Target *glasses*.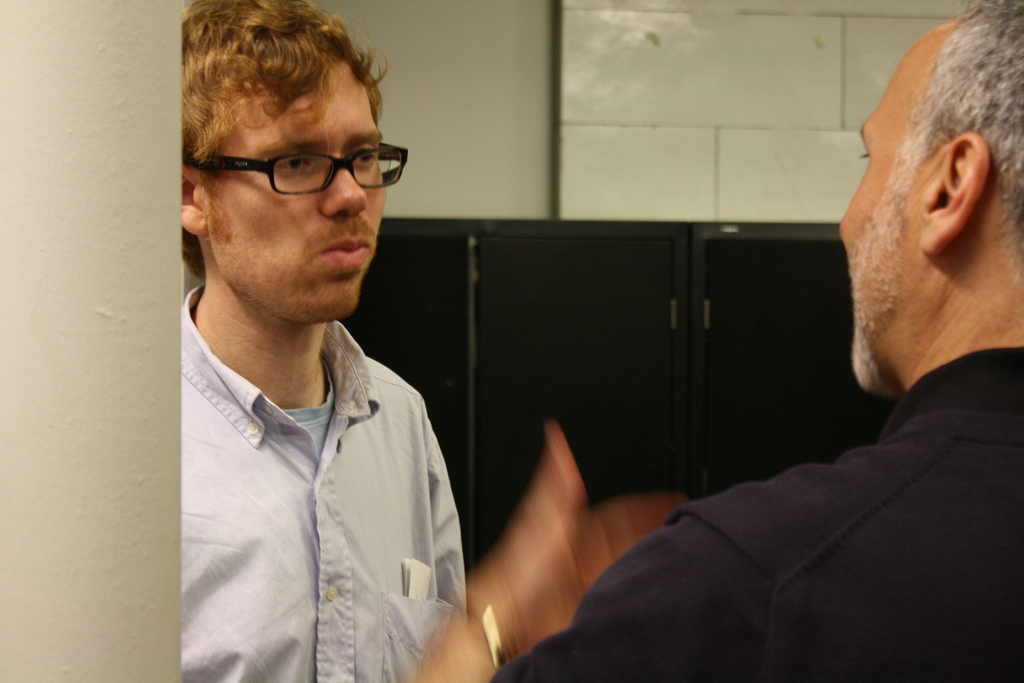
Target region: [left=185, top=137, right=408, bottom=197].
